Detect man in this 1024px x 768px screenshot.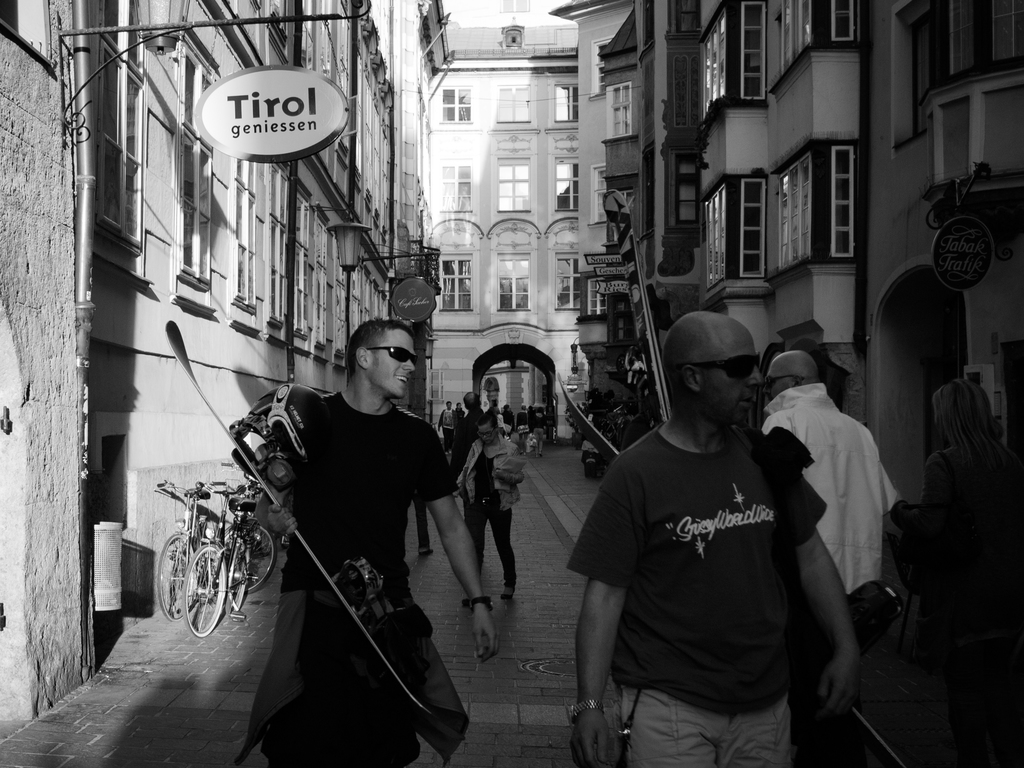
Detection: {"left": 232, "top": 316, "right": 502, "bottom": 767}.
